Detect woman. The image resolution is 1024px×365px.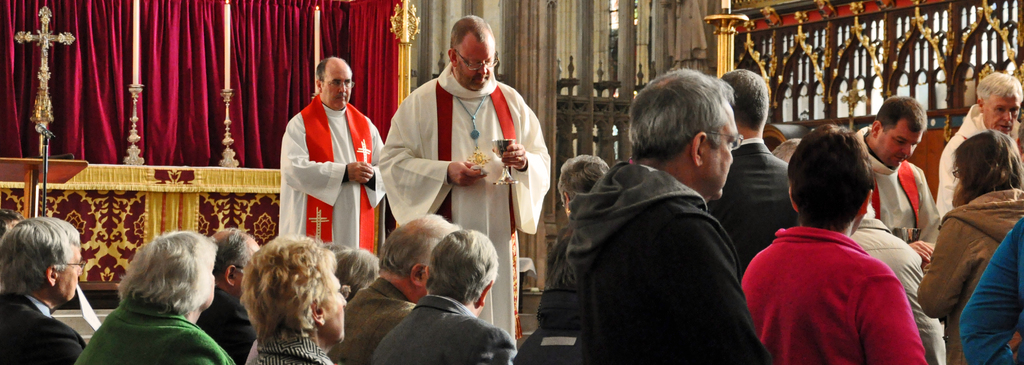
locate(69, 227, 229, 364).
